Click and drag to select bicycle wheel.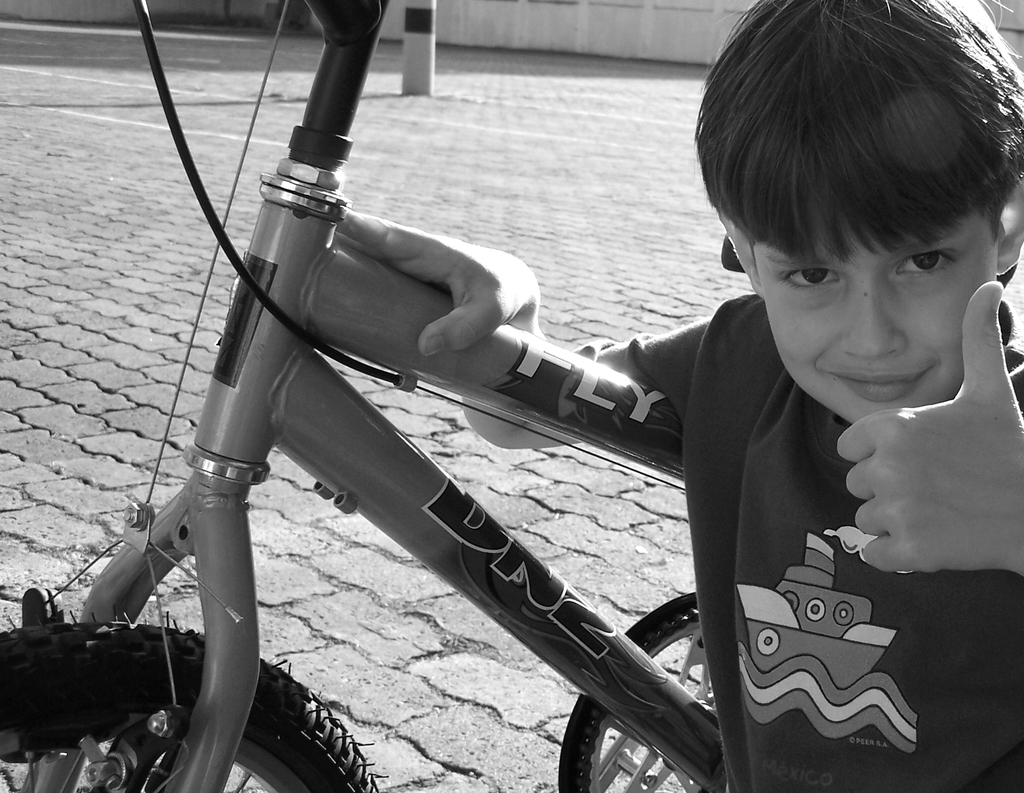
Selection: {"x1": 0, "y1": 612, "x2": 388, "y2": 792}.
